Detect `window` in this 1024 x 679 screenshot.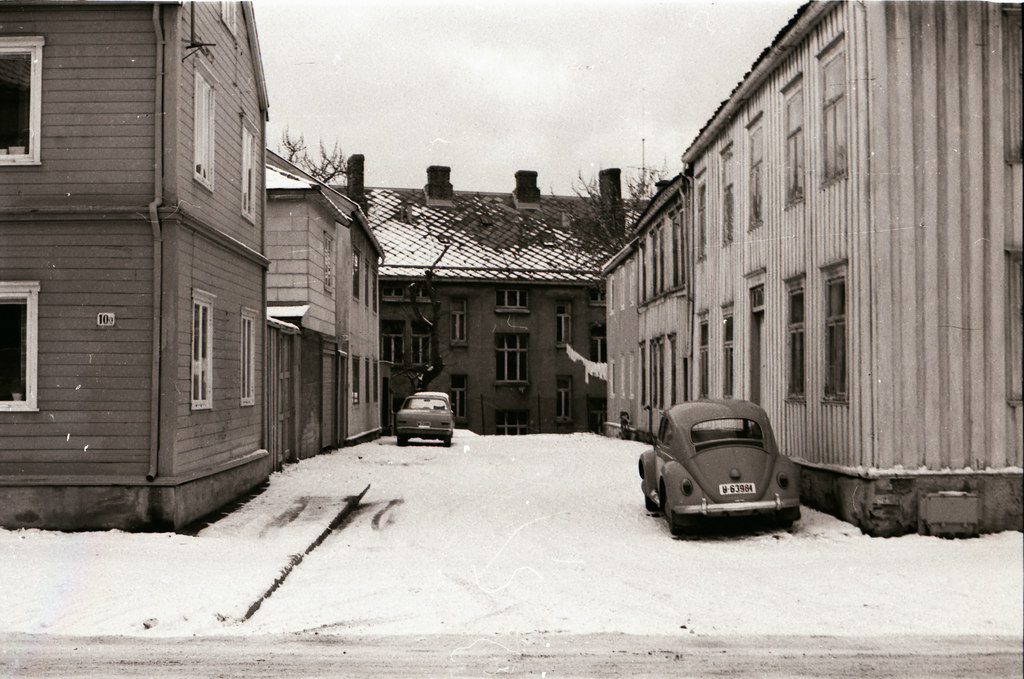
Detection: [left=609, top=360, right=616, bottom=399].
